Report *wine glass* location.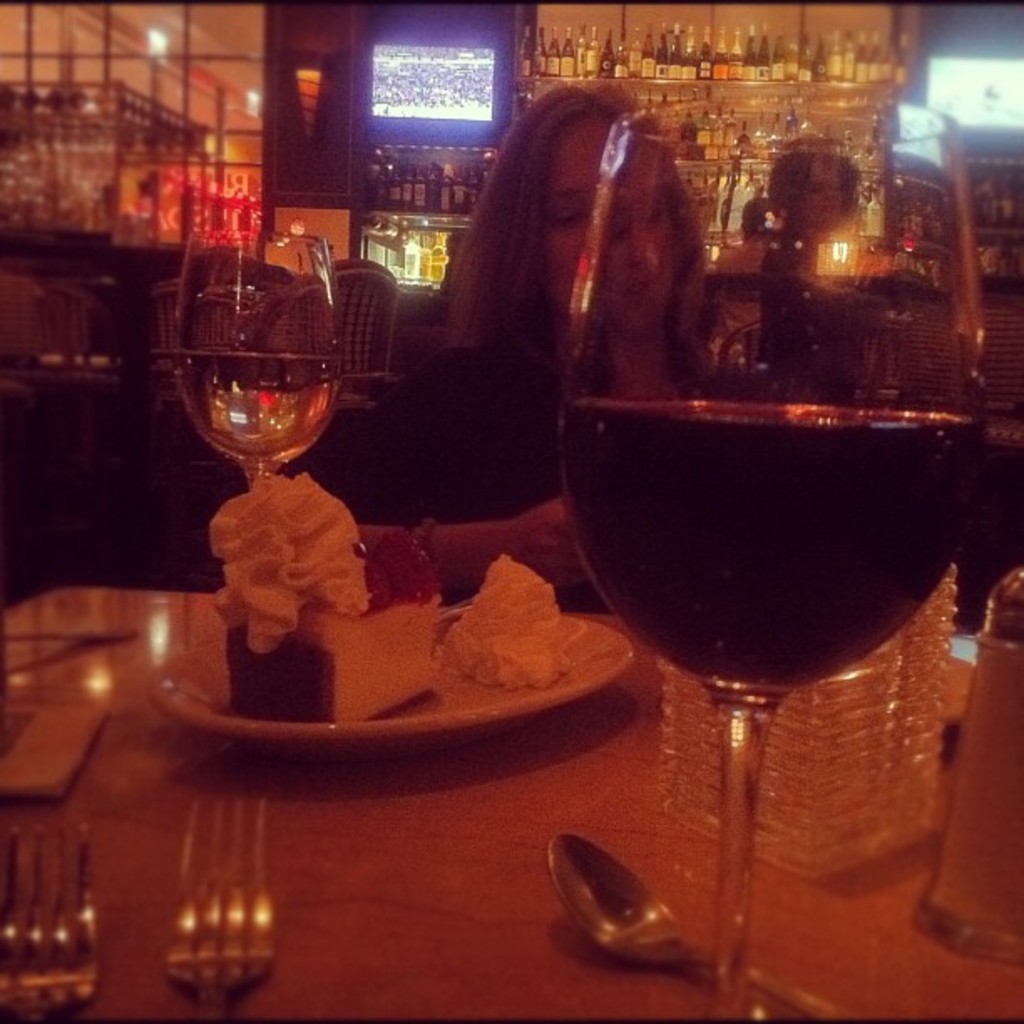
Report: (left=171, top=234, right=340, bottom=490).
